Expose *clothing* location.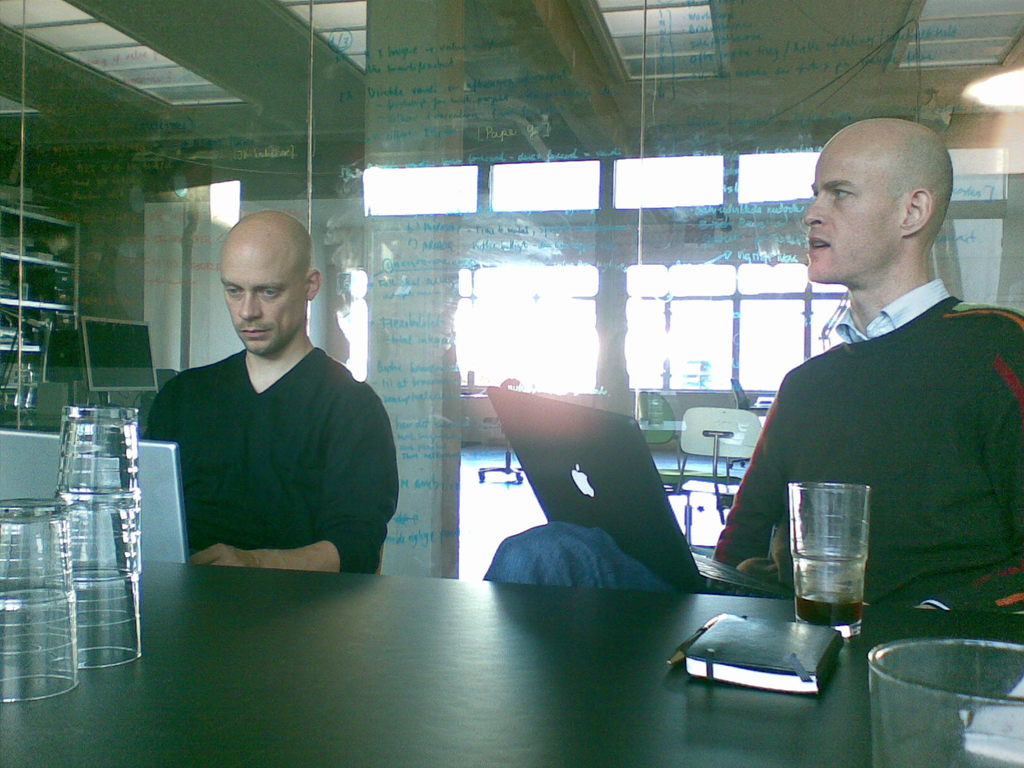
Exposed at (704, 274, 1021, 617).
